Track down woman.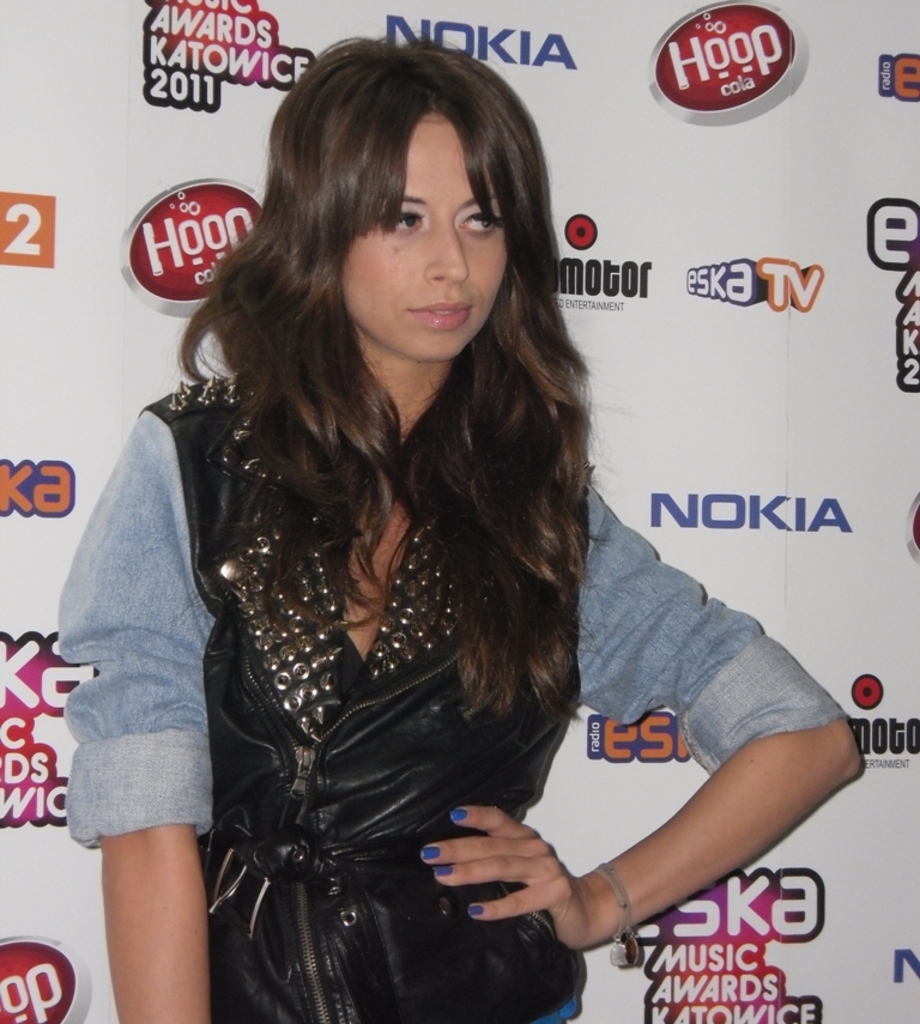
Tracked to 44,10,769,1023.
